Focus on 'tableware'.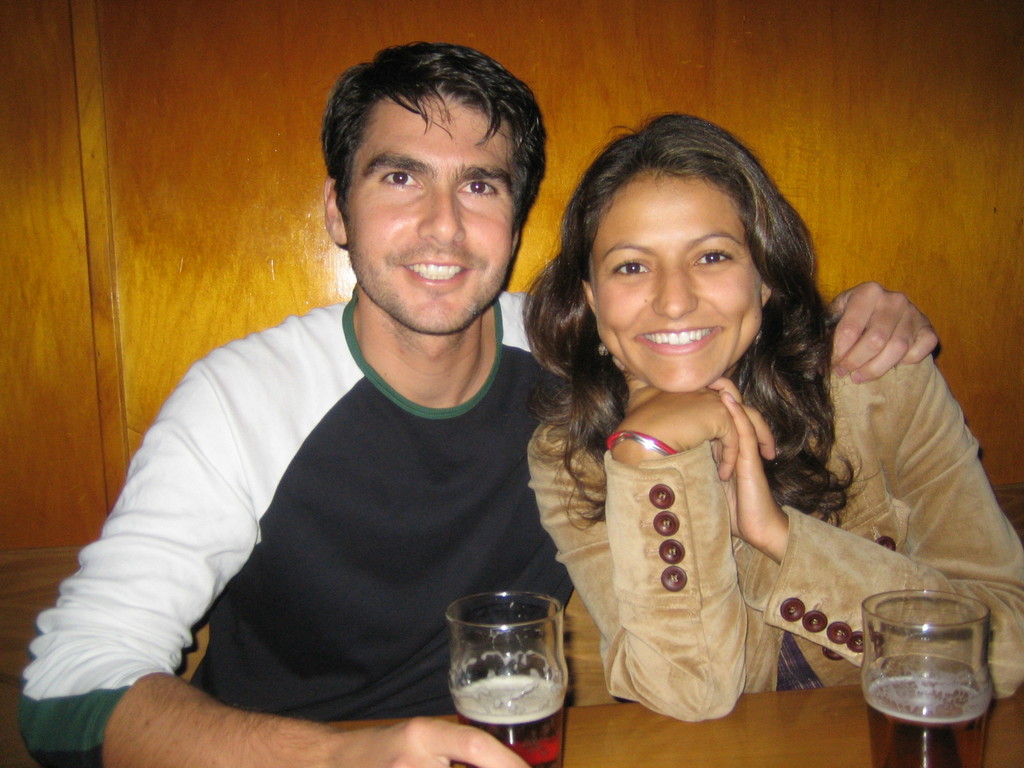
Focused at rect(863, 589, 1003, 767).
